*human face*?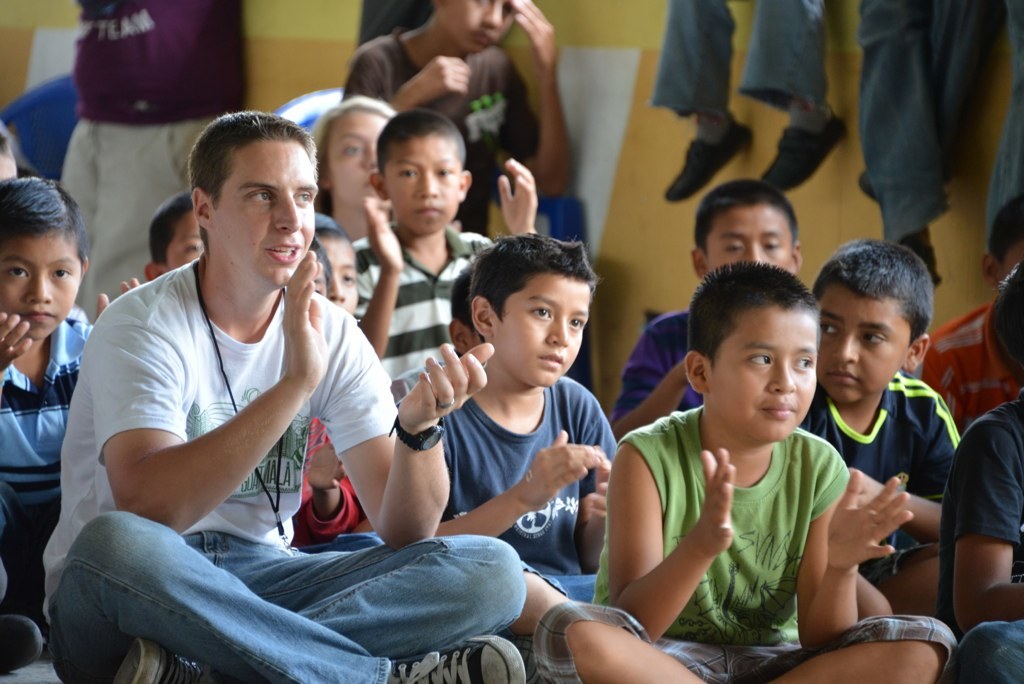
(left=488, top=270, right=592, bottom=381)
